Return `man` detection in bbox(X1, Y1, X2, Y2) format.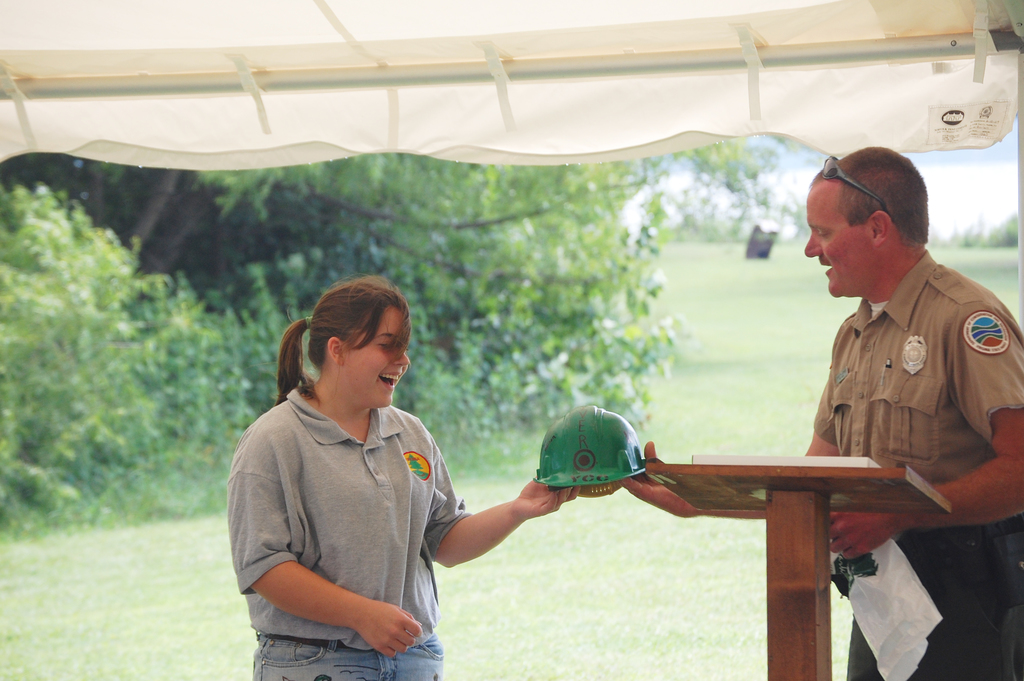
bbox(612, 142, 1023, 680).
